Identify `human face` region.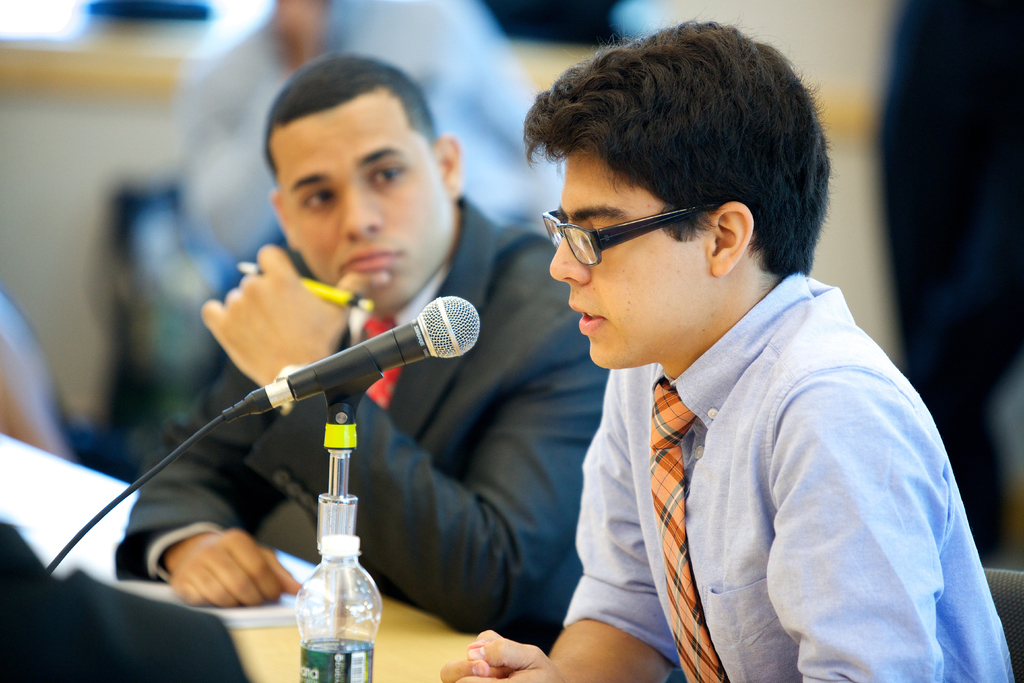
Region: pyautogui.locateOnScreen(548, 139, 708, 368).
